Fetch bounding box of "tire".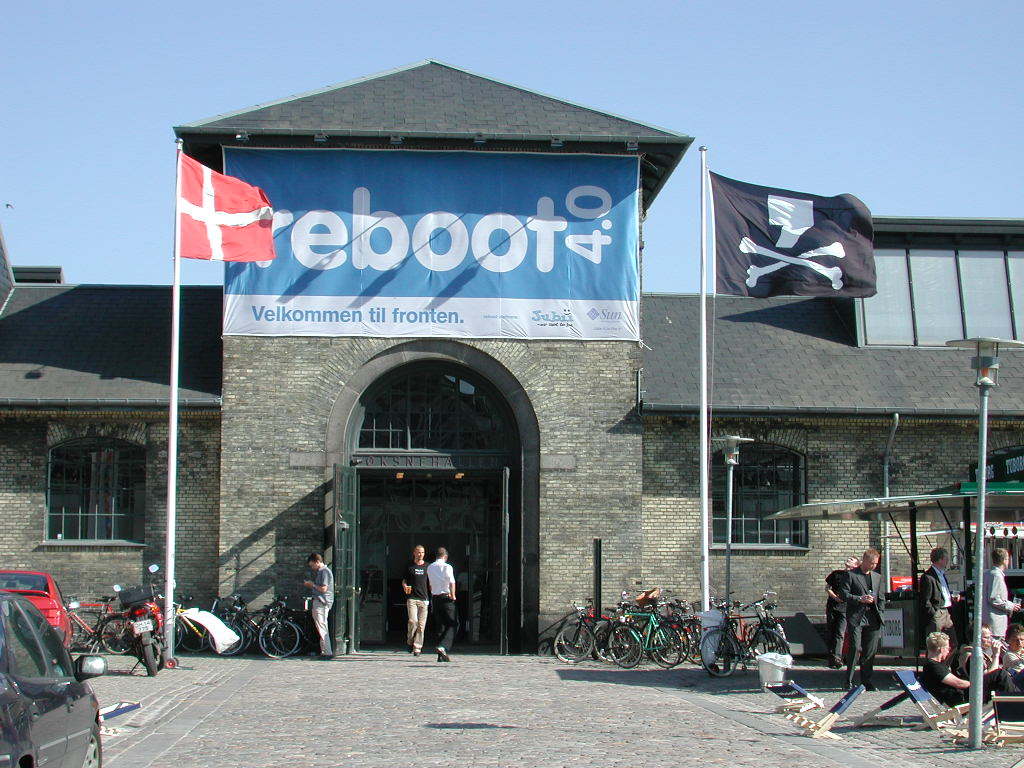
Bbox: 260:621:300:657.
